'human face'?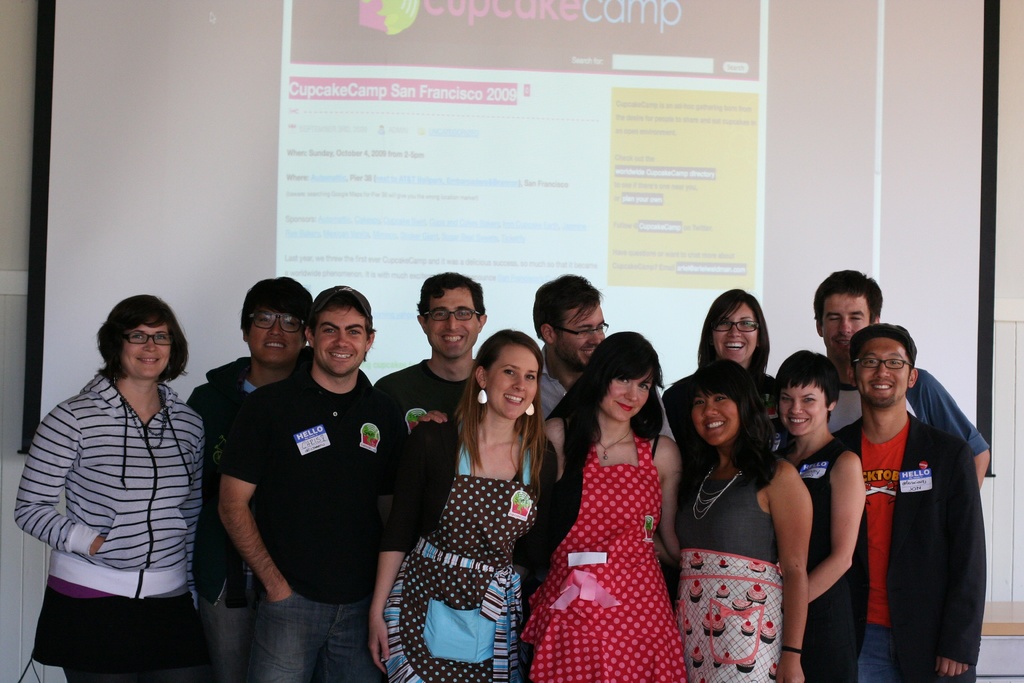
[x1=120, y1=320, x2=175, y2=381]
